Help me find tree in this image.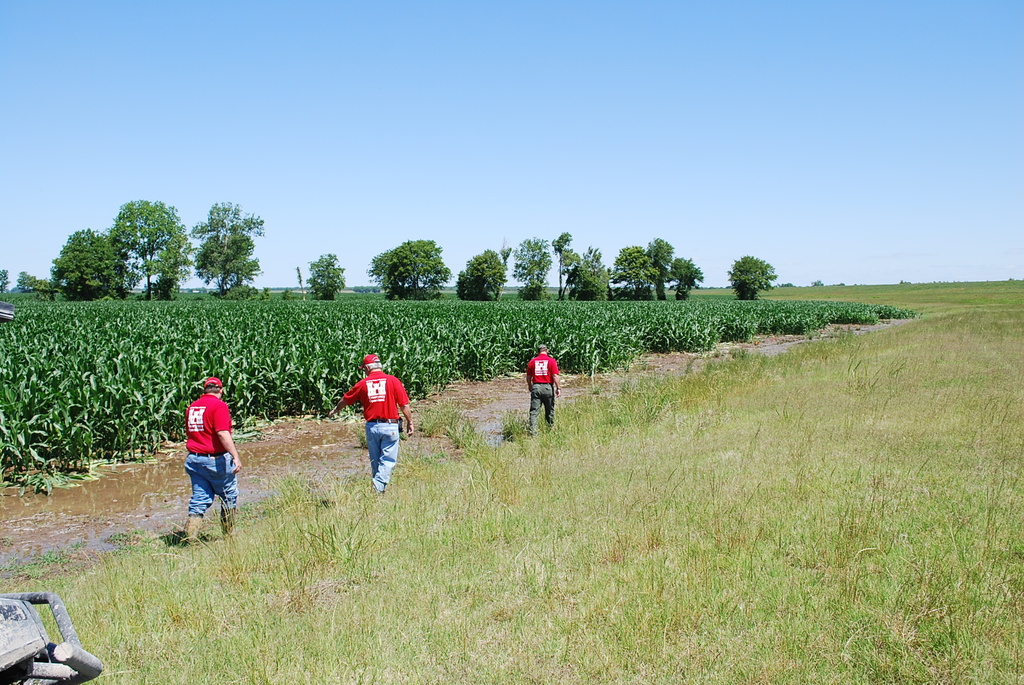
Found it: left=609, top=235, right=673, bottom=304.
